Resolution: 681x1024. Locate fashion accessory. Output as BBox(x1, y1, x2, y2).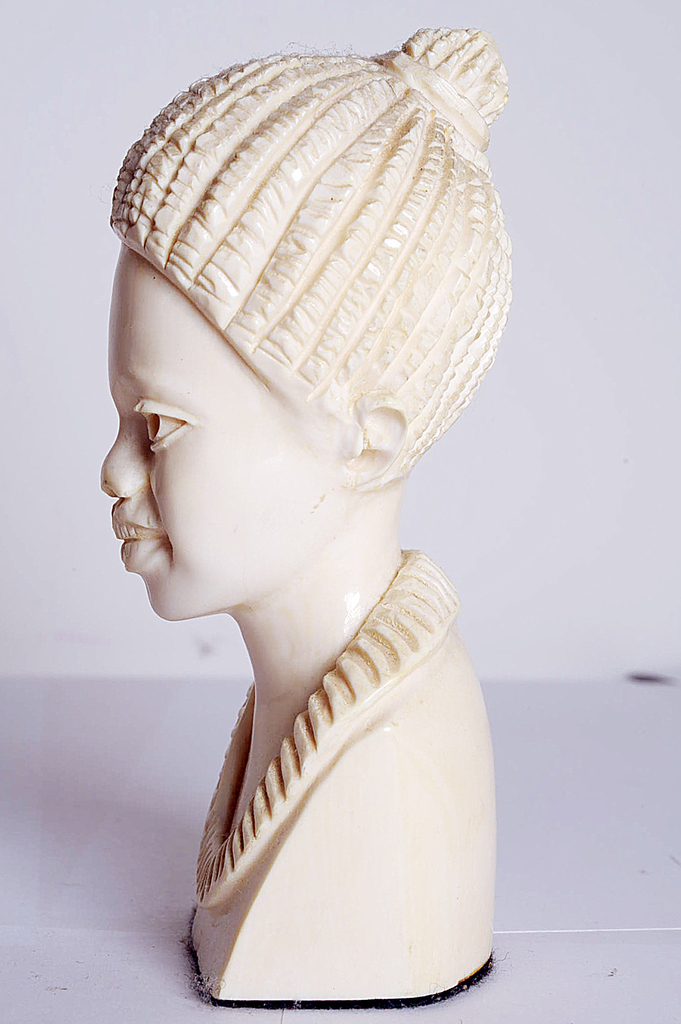
BBox(196, 548, 462, 920).
